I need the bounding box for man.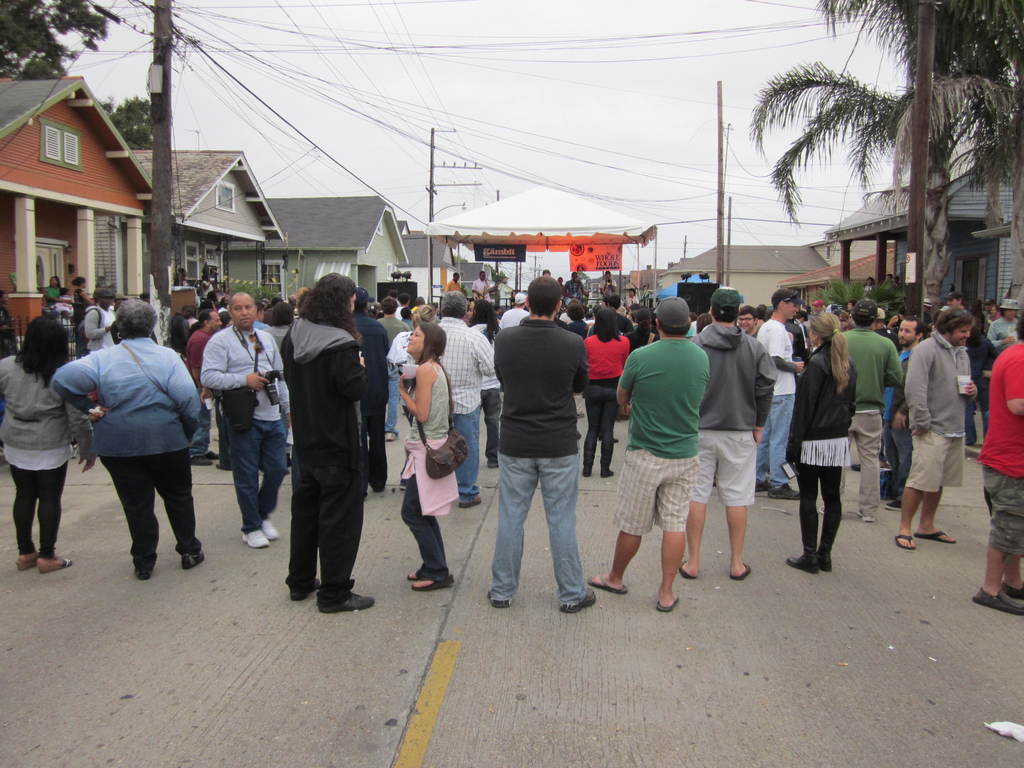
Here it is: (x1=564, y1=271, x2=589, y2=306).
